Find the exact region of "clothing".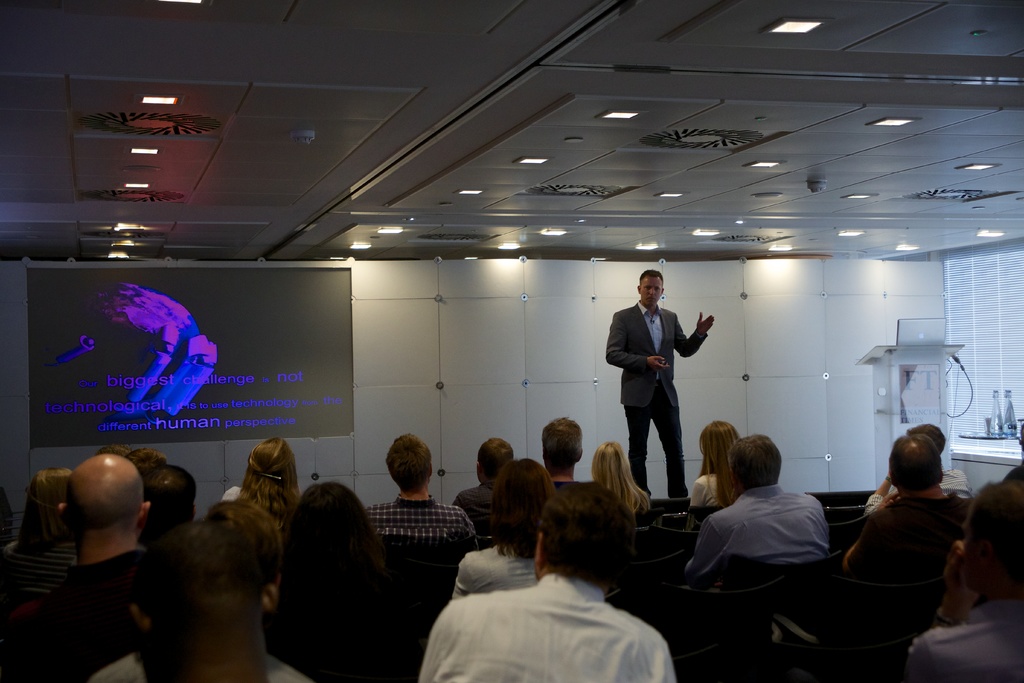
Exact region: x1=685, y1=482, x2=831, y2=587.
